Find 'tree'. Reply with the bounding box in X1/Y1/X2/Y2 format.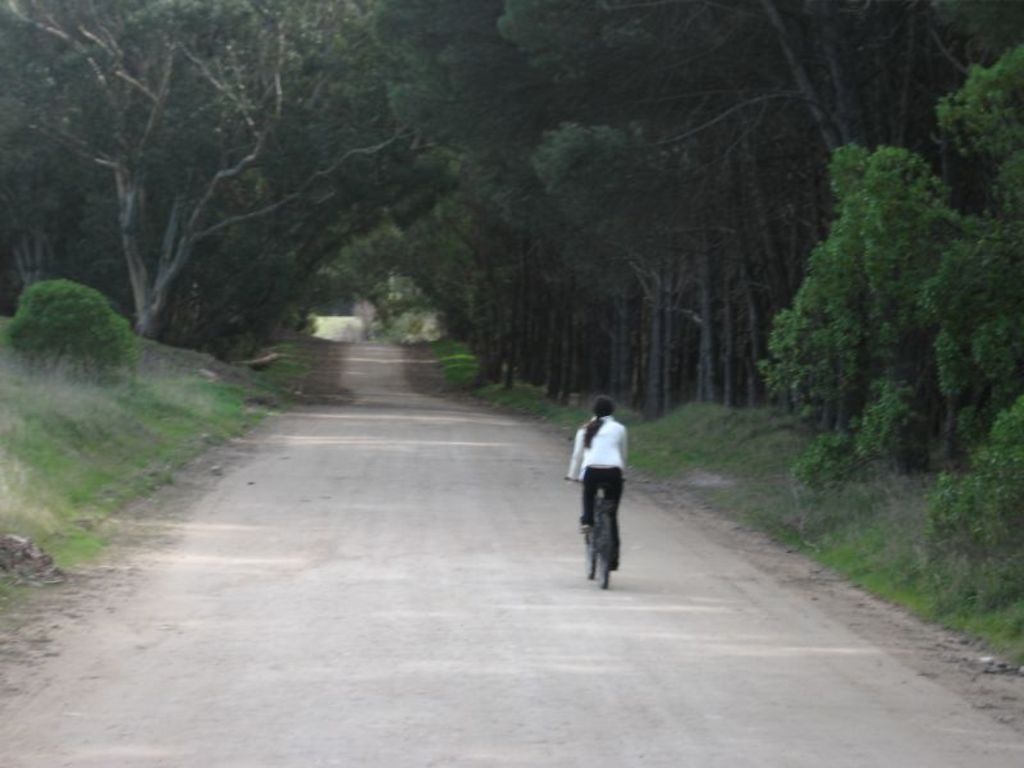
863/0/1023/602.
